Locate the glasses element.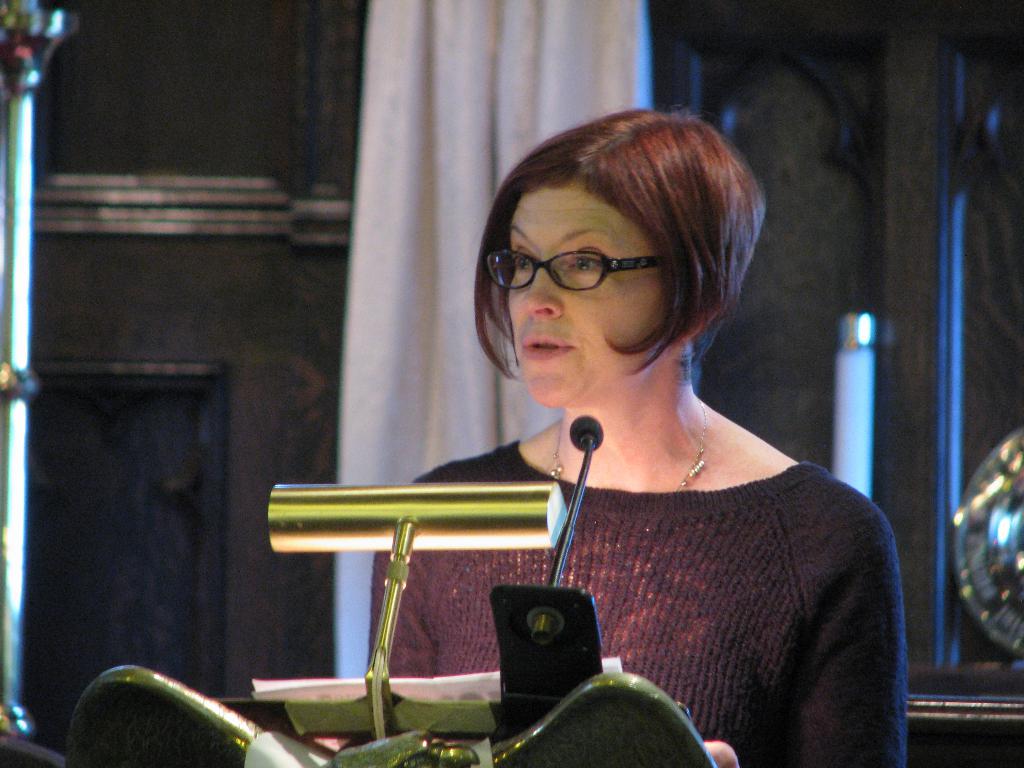
Element bbox: [left=483, top=239, right=676, bottom=294].
